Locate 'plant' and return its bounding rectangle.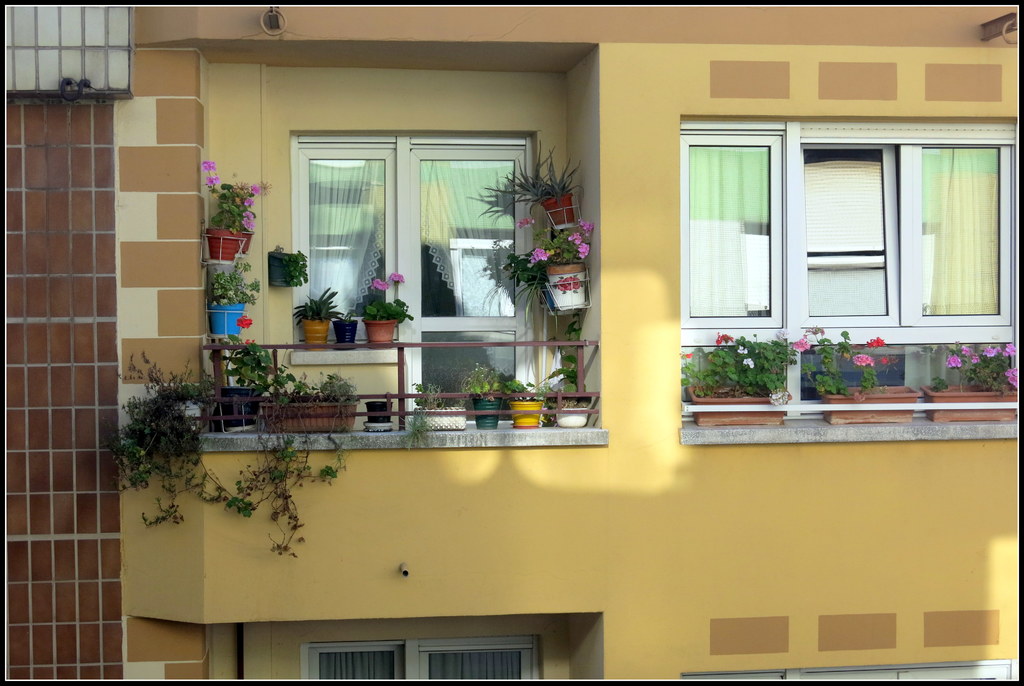
(204, 417, 350, 557).
